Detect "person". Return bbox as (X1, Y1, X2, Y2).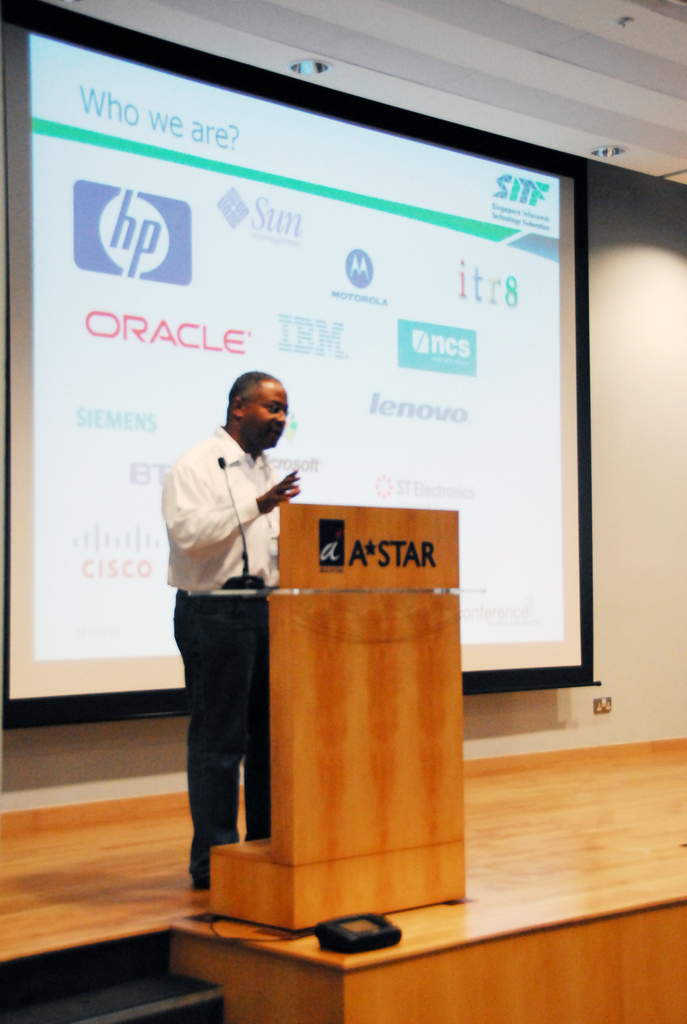
(164, 333, 326, 870).
